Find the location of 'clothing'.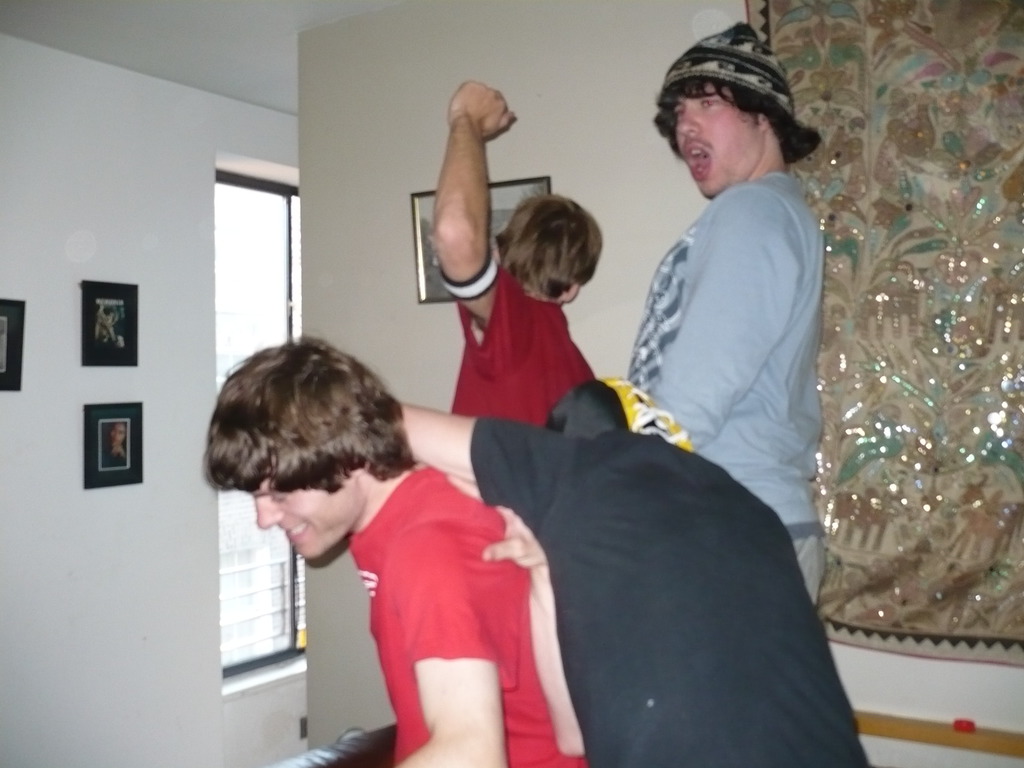
Location: [607,86,836,593].
